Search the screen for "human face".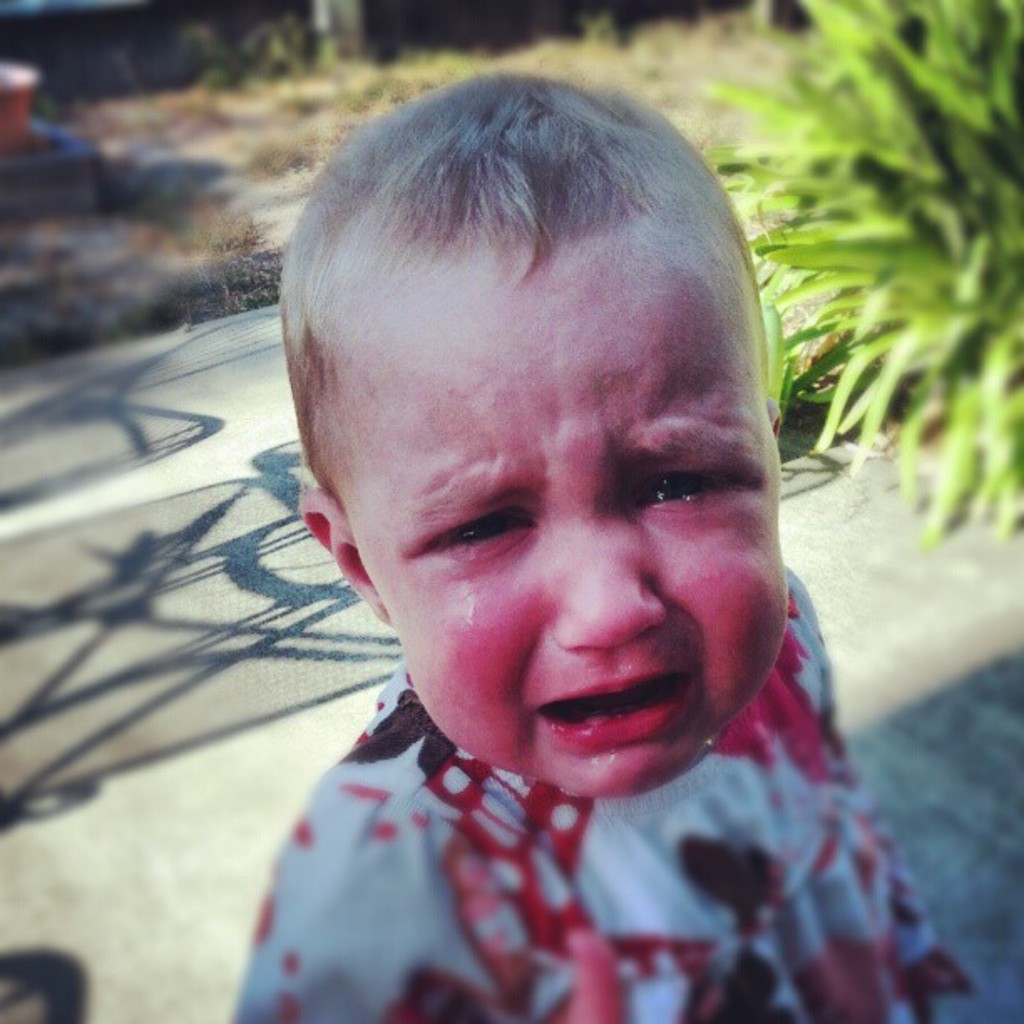
Found at bbox=[335, 243, 780, 800].
